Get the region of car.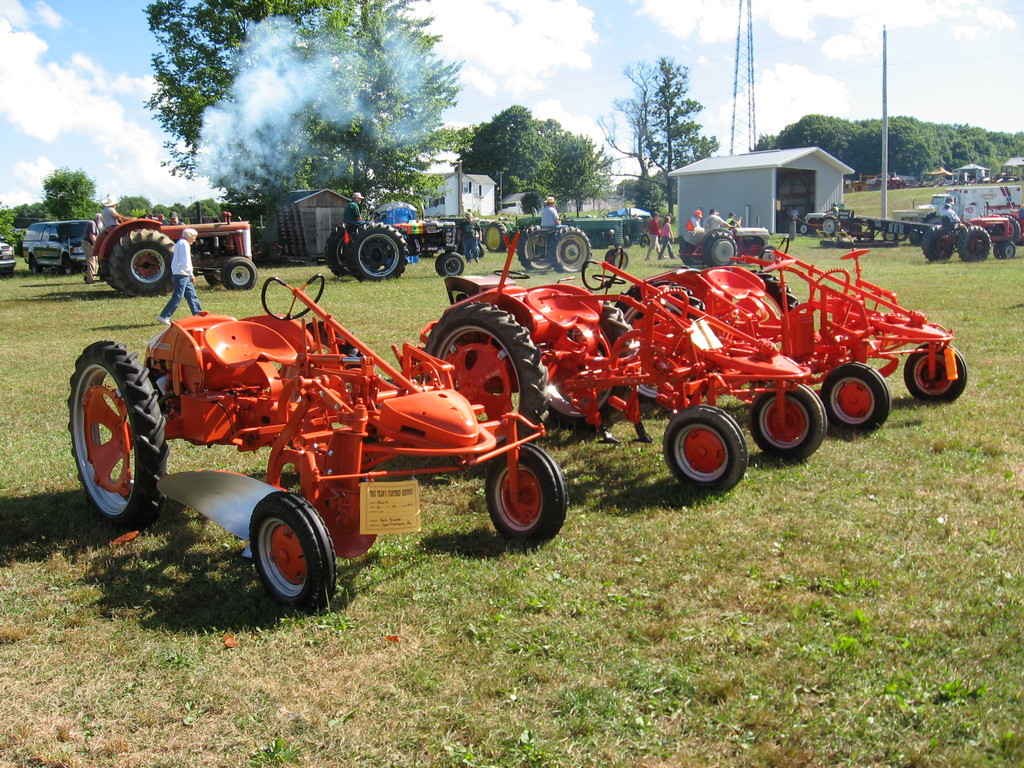
l=18, t=221, r=96, b=271.
